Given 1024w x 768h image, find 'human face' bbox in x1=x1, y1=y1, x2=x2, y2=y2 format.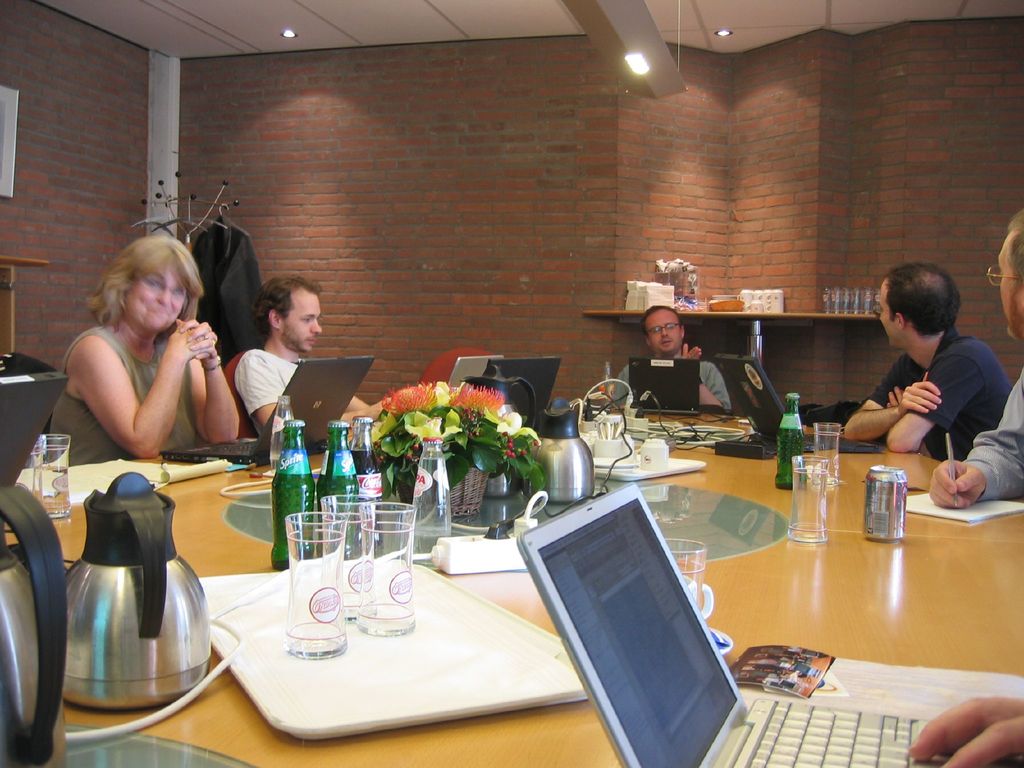
x1=1004, y1=246, x2=1023, y2=345.
